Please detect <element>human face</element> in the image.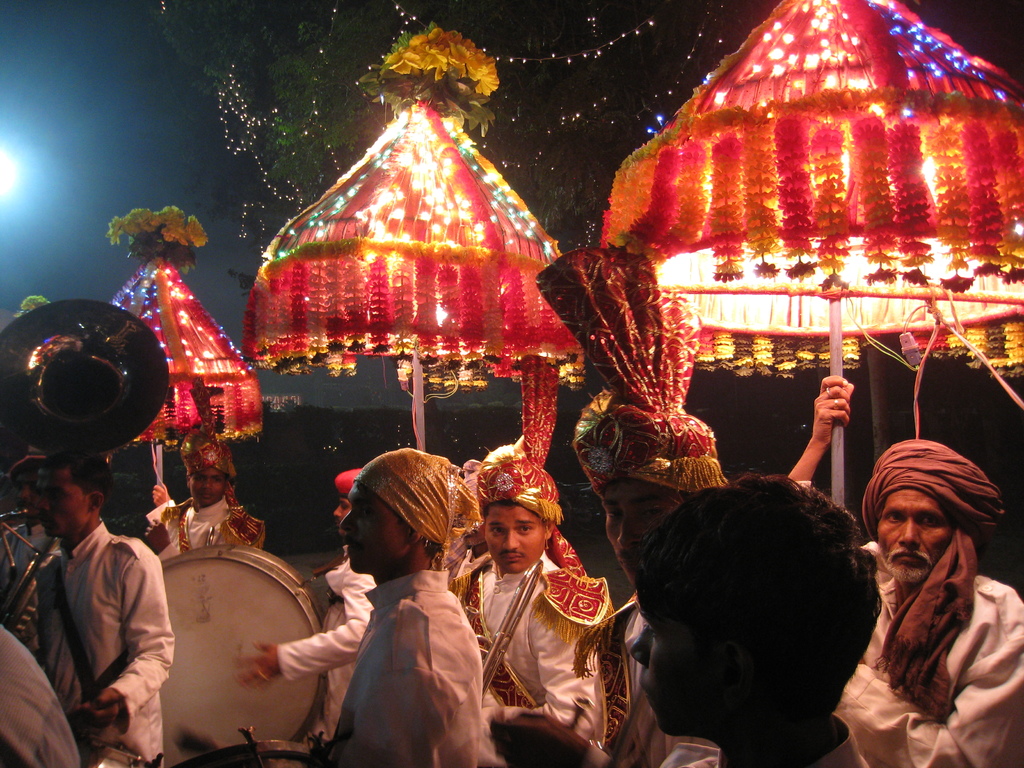
[left=186, top=463, right=223, bottom=508].
